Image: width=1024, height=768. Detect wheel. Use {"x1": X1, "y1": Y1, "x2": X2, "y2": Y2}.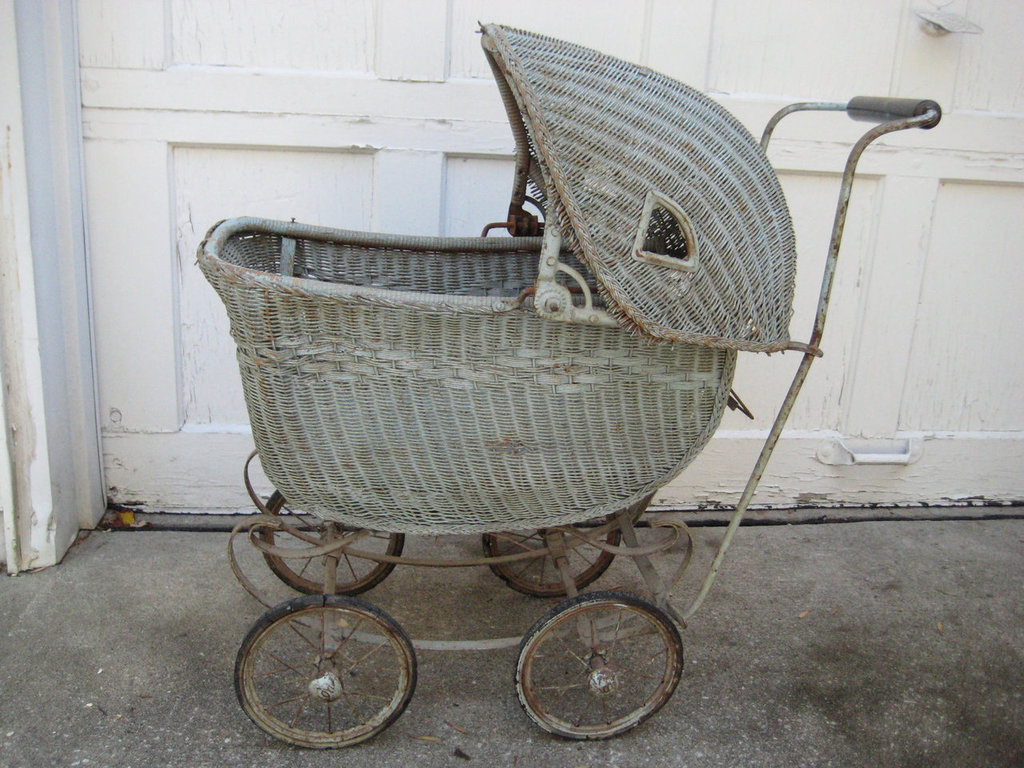
{"x1": 257, "y1": 486, "x2": 402, "y2": 597}.
